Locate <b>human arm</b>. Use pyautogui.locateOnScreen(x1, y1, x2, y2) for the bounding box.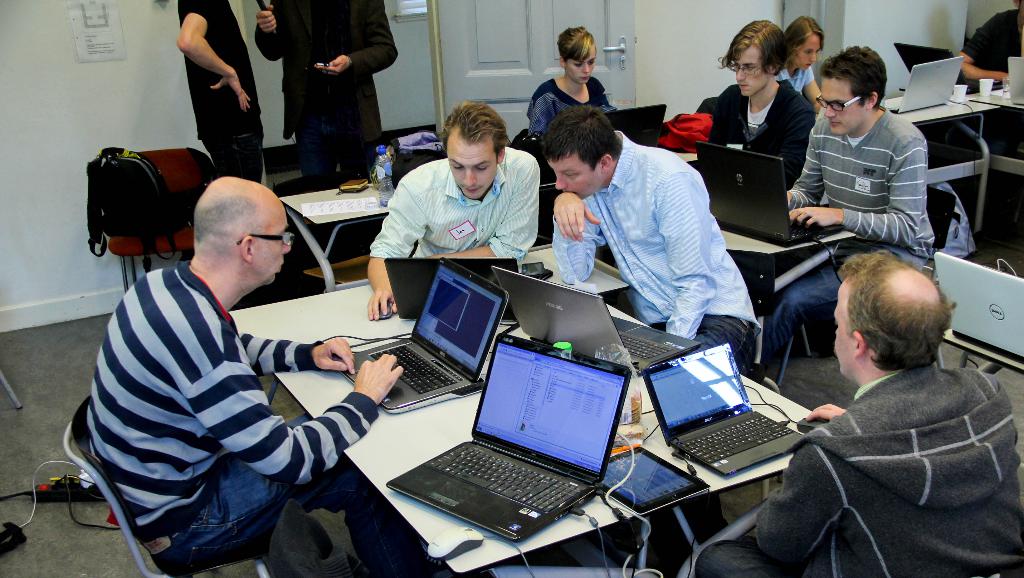
pyautogui.locateOnScreen(253, 3, 289, 65).
